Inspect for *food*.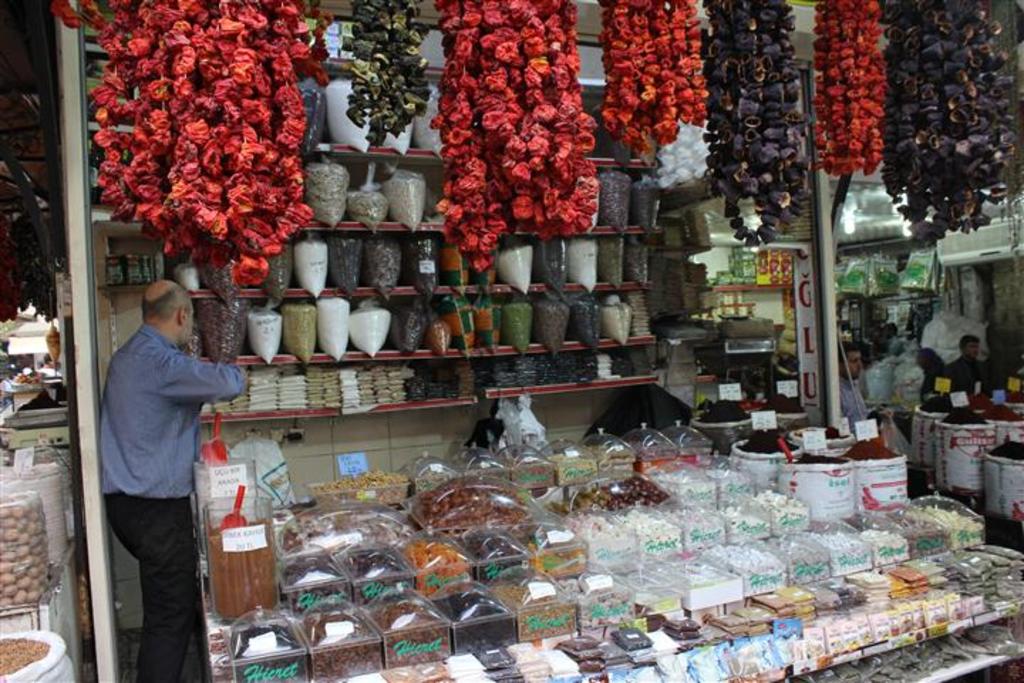
Inspection: box=[597, 297, 634, 347].
